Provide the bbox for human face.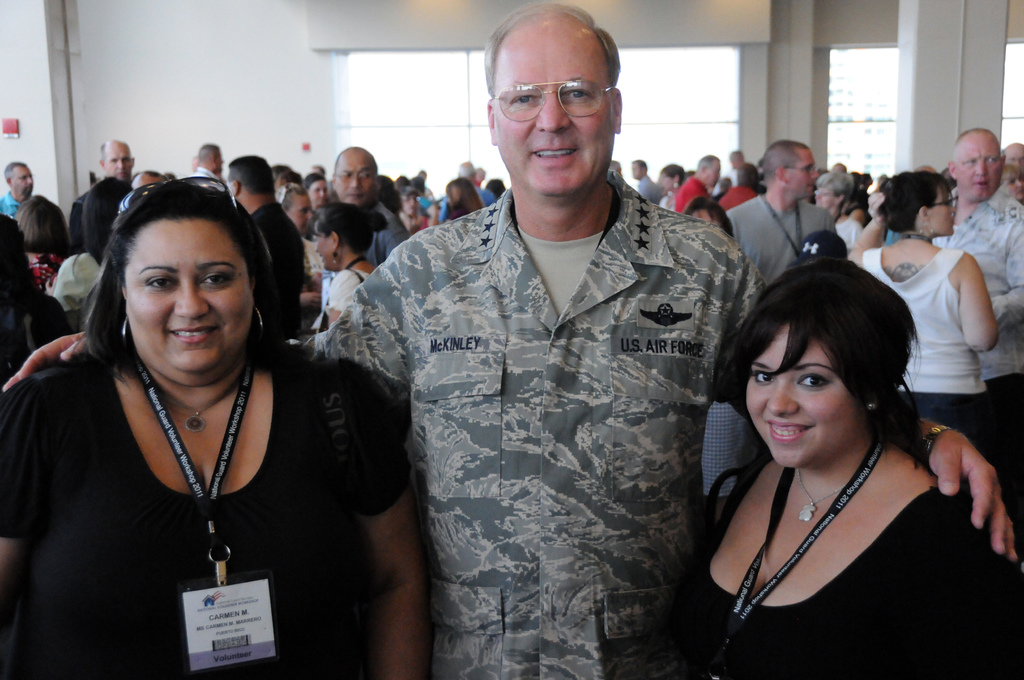
[1005,147,1023,174].
